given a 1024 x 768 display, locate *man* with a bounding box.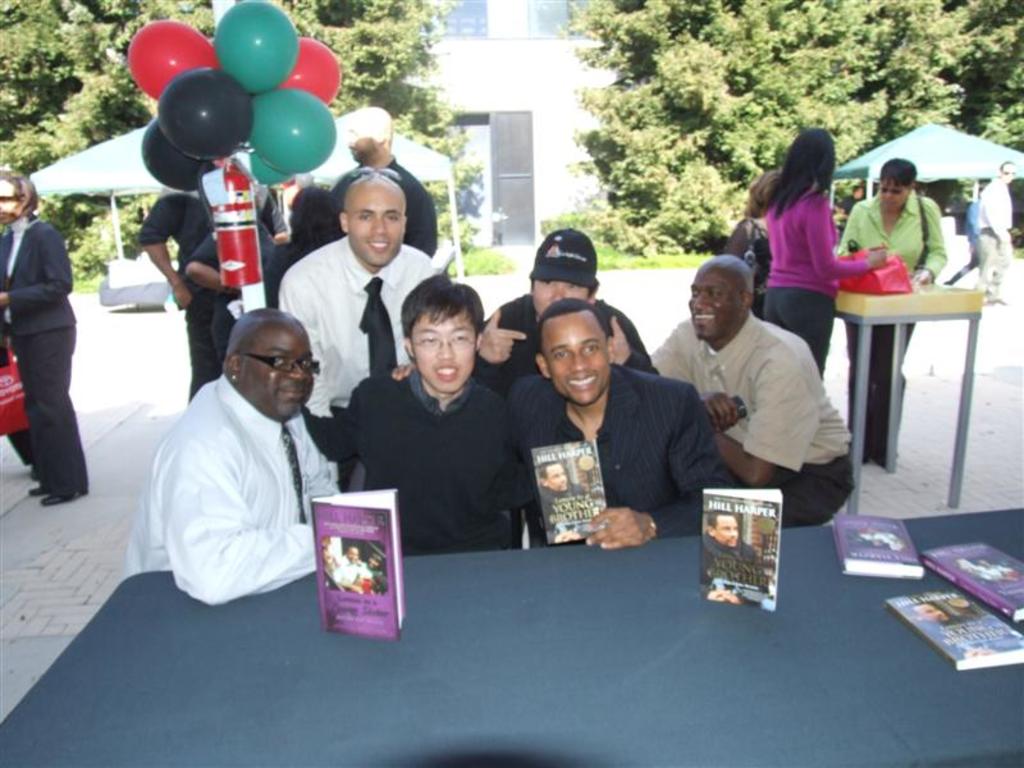
Located: crop(274, 165, 435, 495).
